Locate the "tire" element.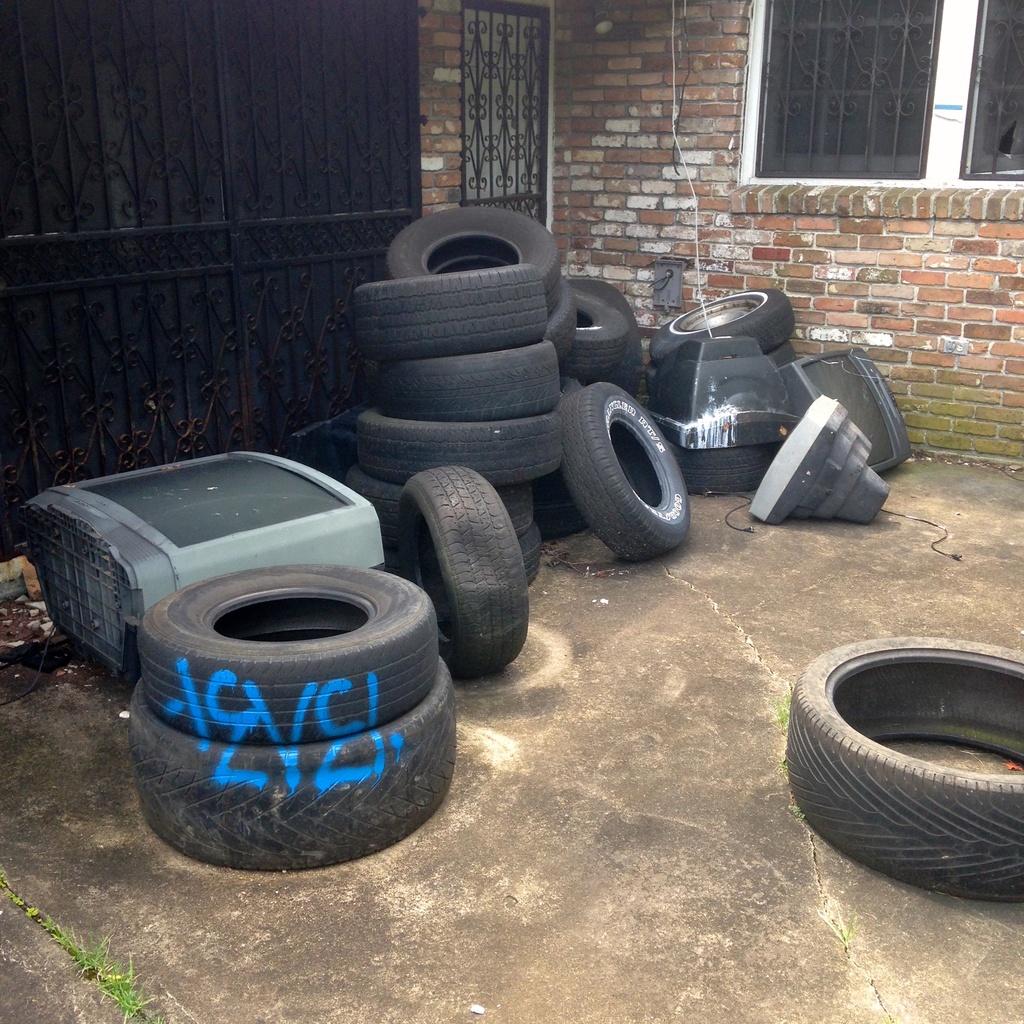
Element bbox: bbox(382, 340, 559, 423).
